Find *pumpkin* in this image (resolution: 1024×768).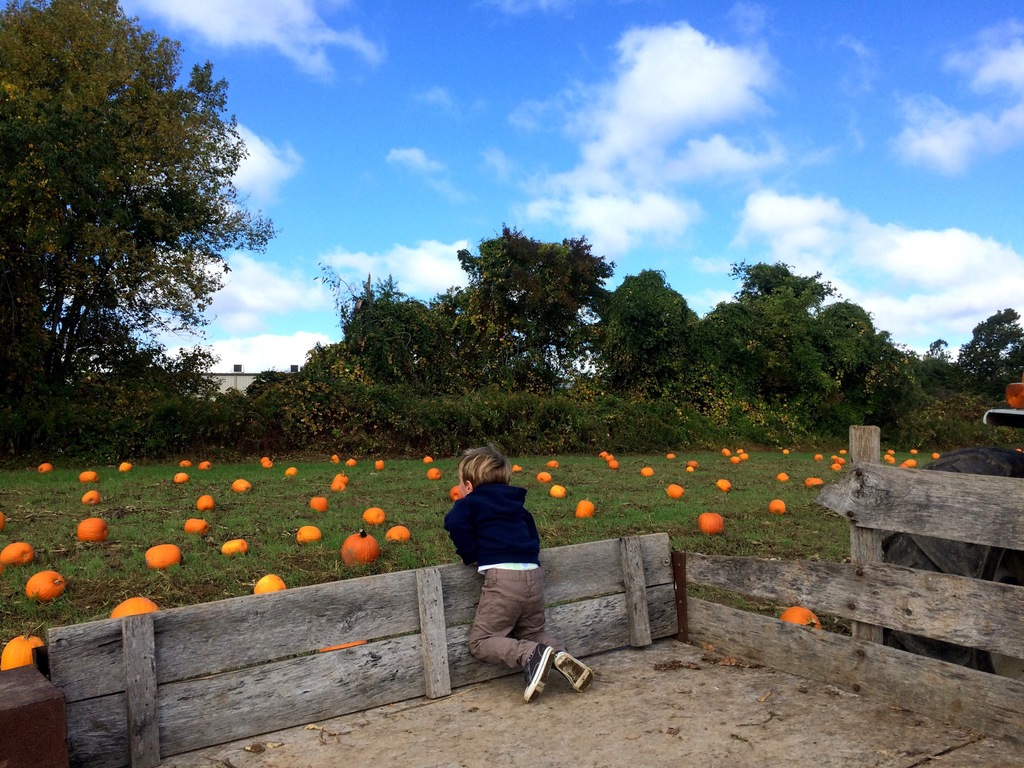
bbox=(511, 462, 521, 470).
